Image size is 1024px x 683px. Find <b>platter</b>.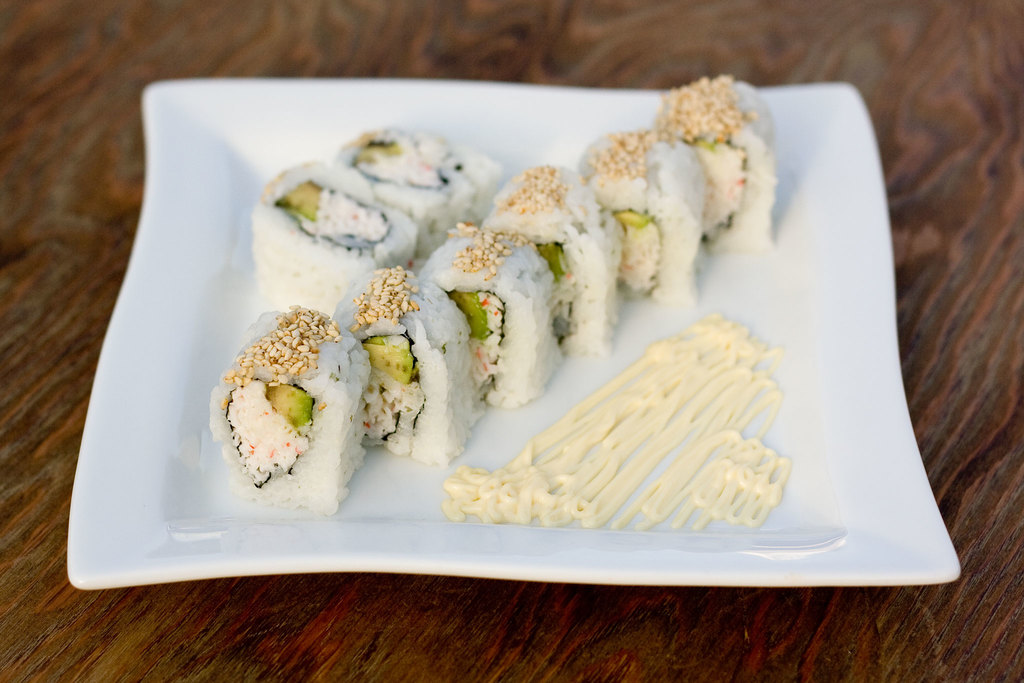
65 72 962 589.
